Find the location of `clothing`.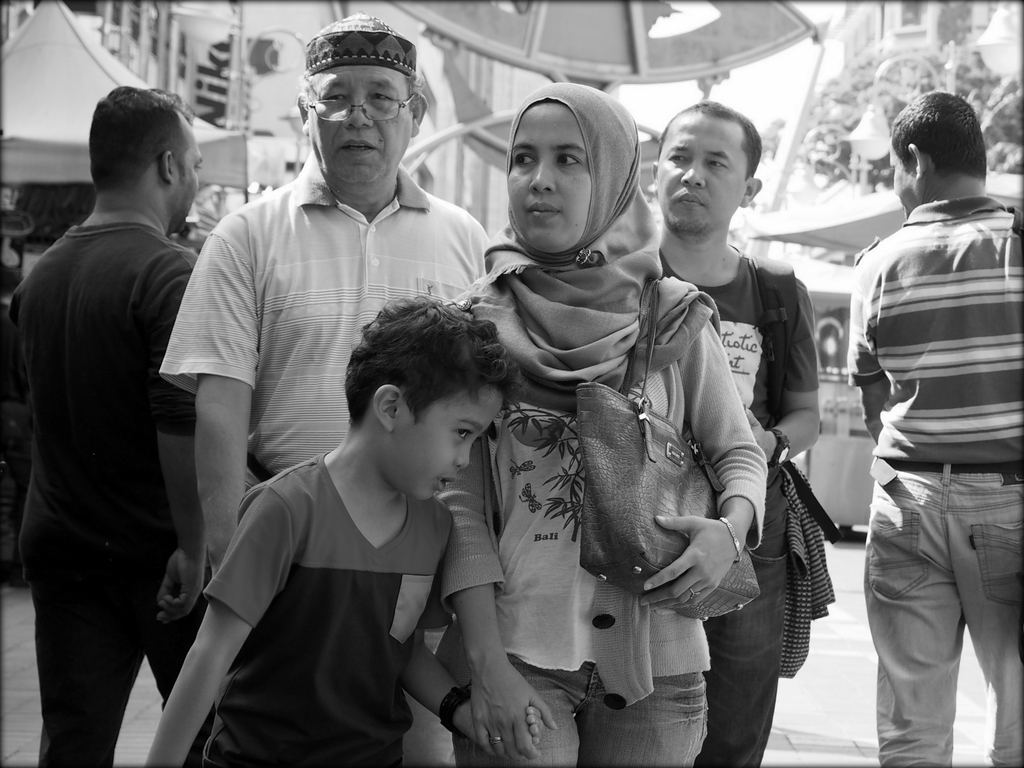
Location: 613 241 820 767.
